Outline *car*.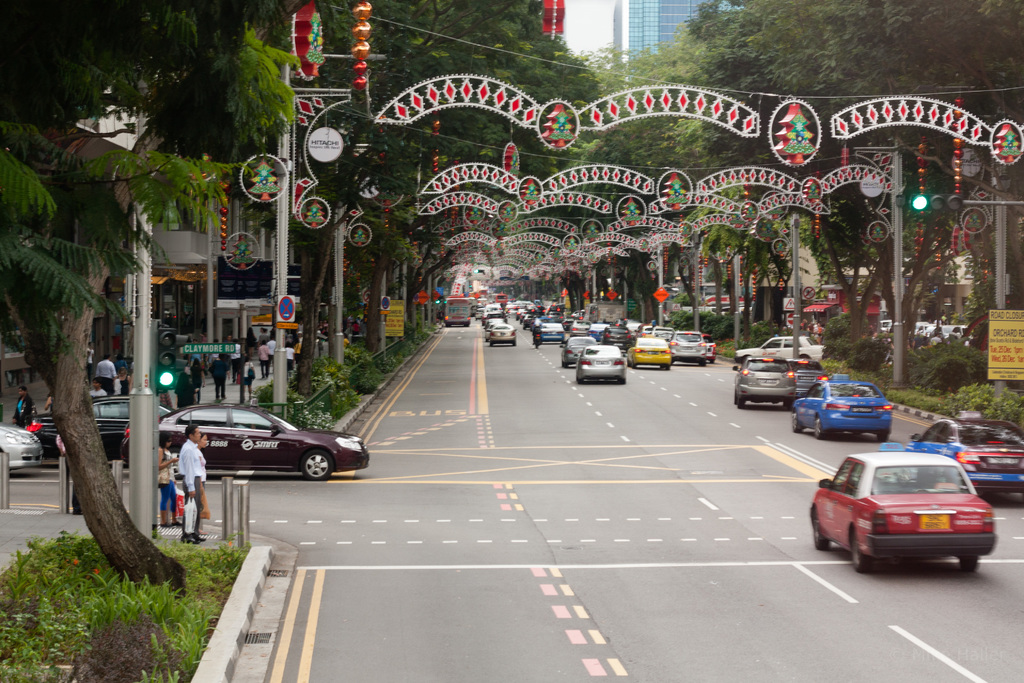
Outline: [left=737, top=332, right=829, bottom=357].
